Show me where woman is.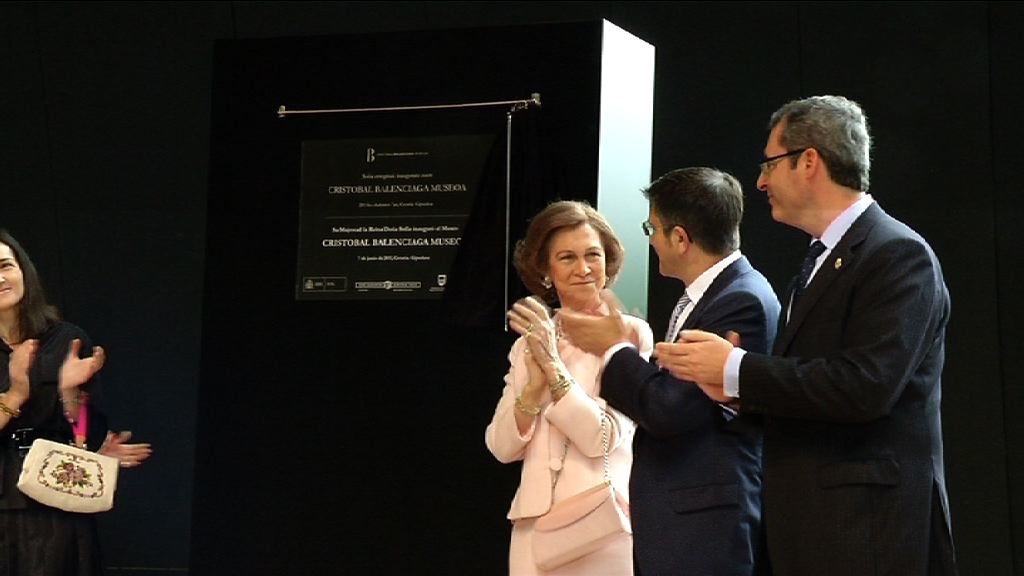
woman is at pyautogui.locateOnScreen(484, 194, 662, 575).
